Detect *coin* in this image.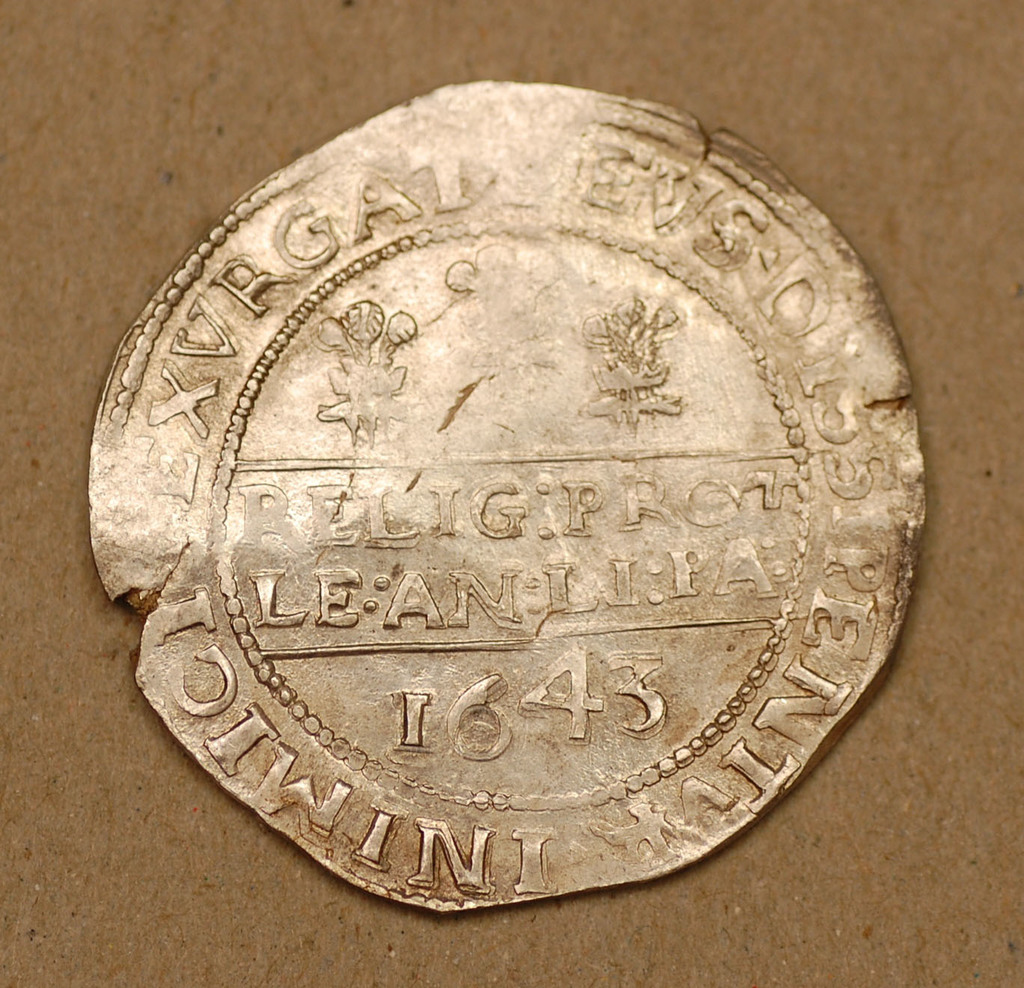
Detection: Rect(91, 80, 927, 912).
